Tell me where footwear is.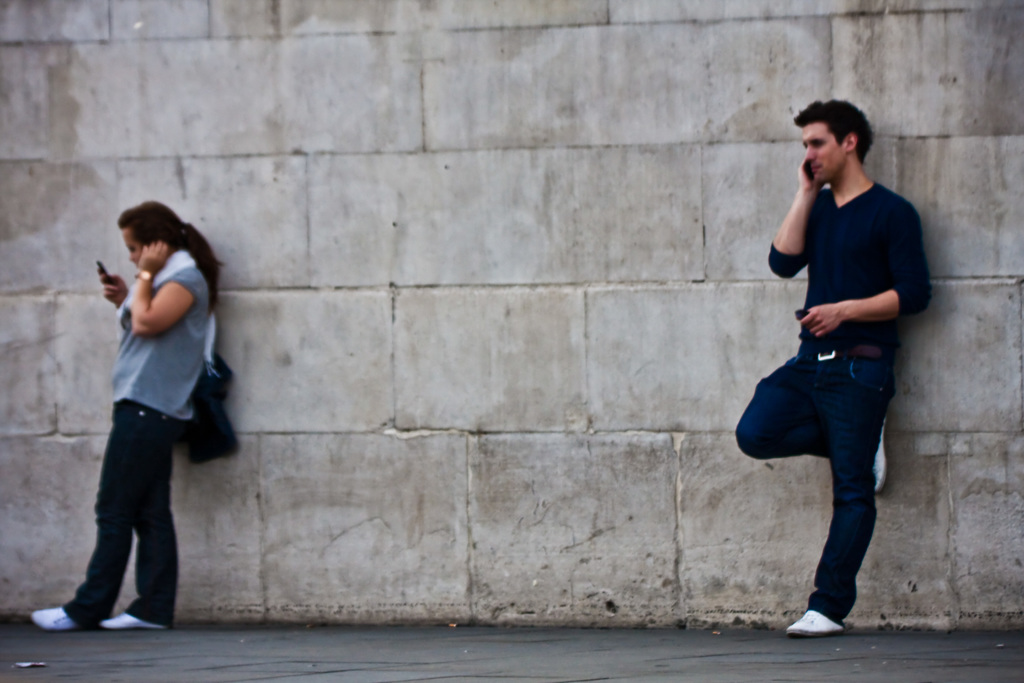
footwear is at (874, 422, 892, 496).
